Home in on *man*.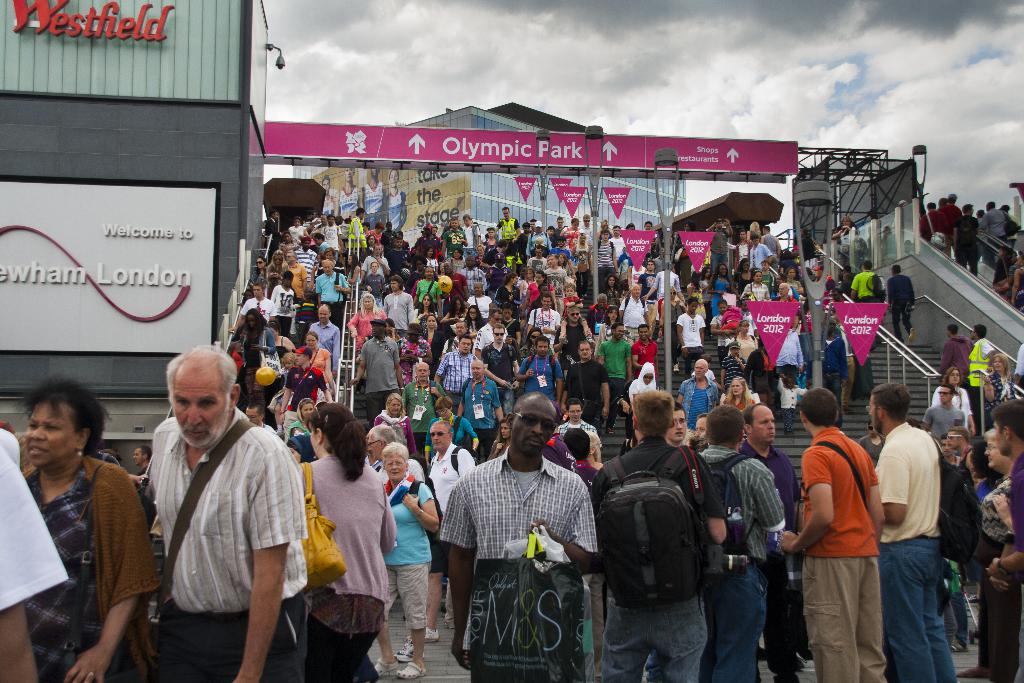
Homed in at pyautogui.locateOnScreen(435, 393, 594, 682).
